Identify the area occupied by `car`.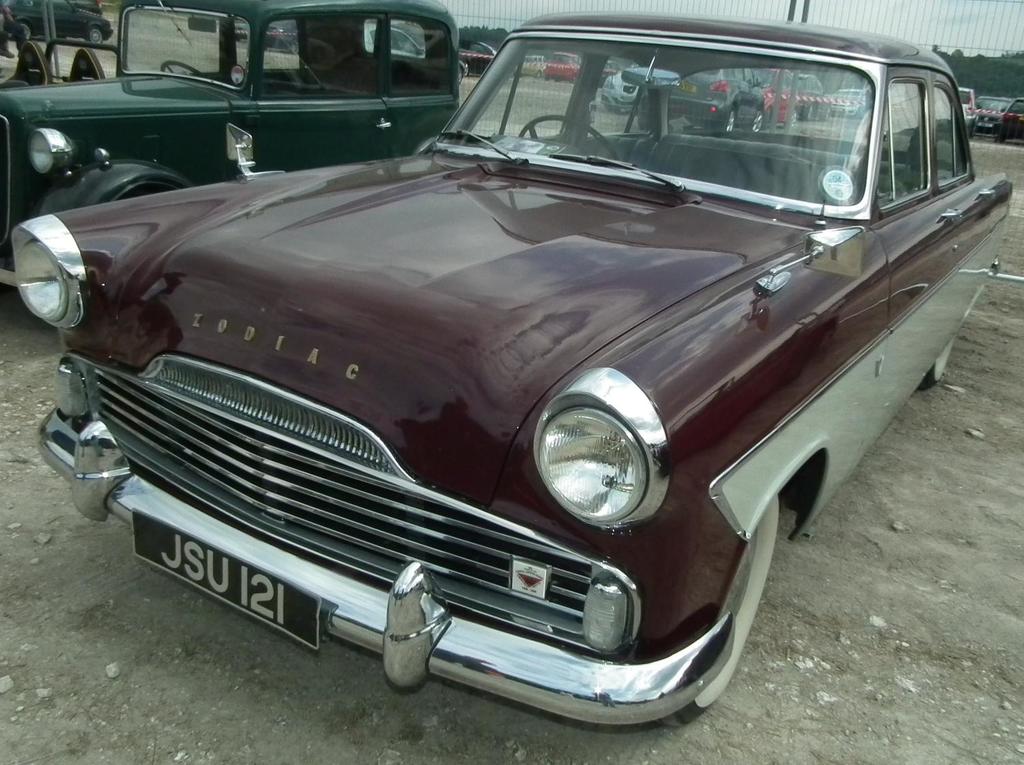
Area: <region>763, 66, 805, 132</region>.
